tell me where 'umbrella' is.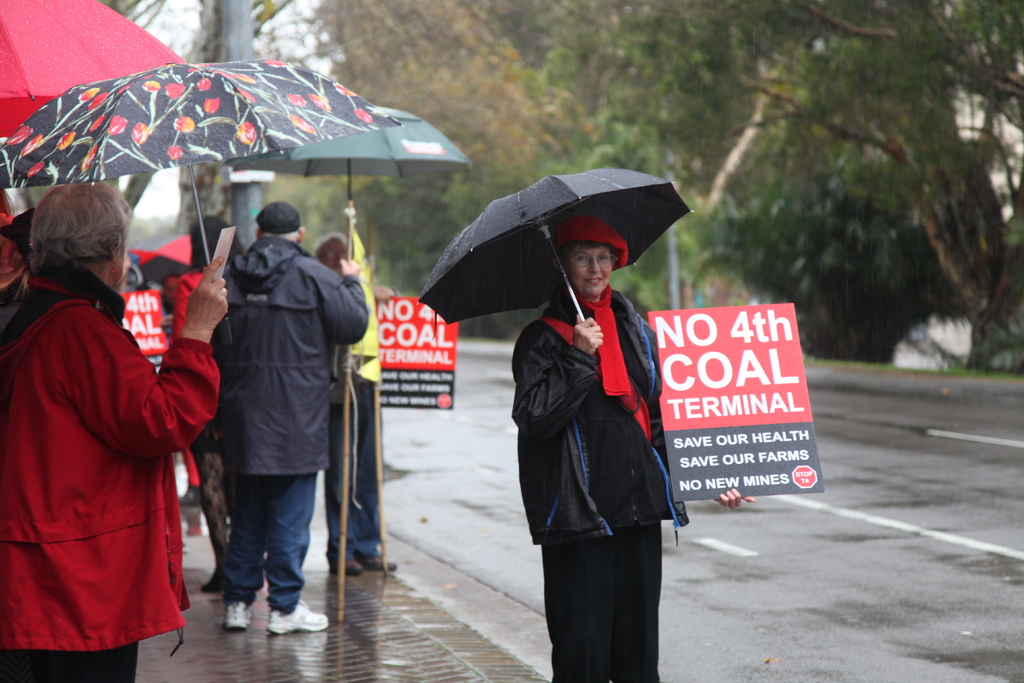
'umbrella' is at 433,149,675,373.
